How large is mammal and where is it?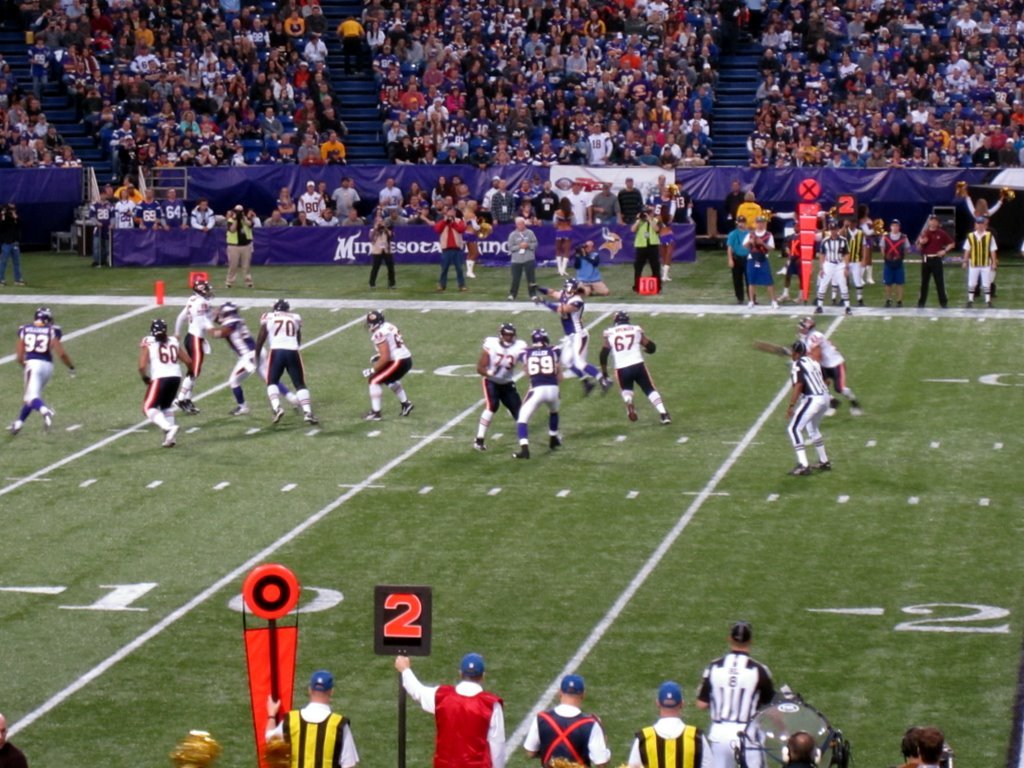
Bounding box: pyautogui.locateOnScreen(135, 320, 189, 447).
